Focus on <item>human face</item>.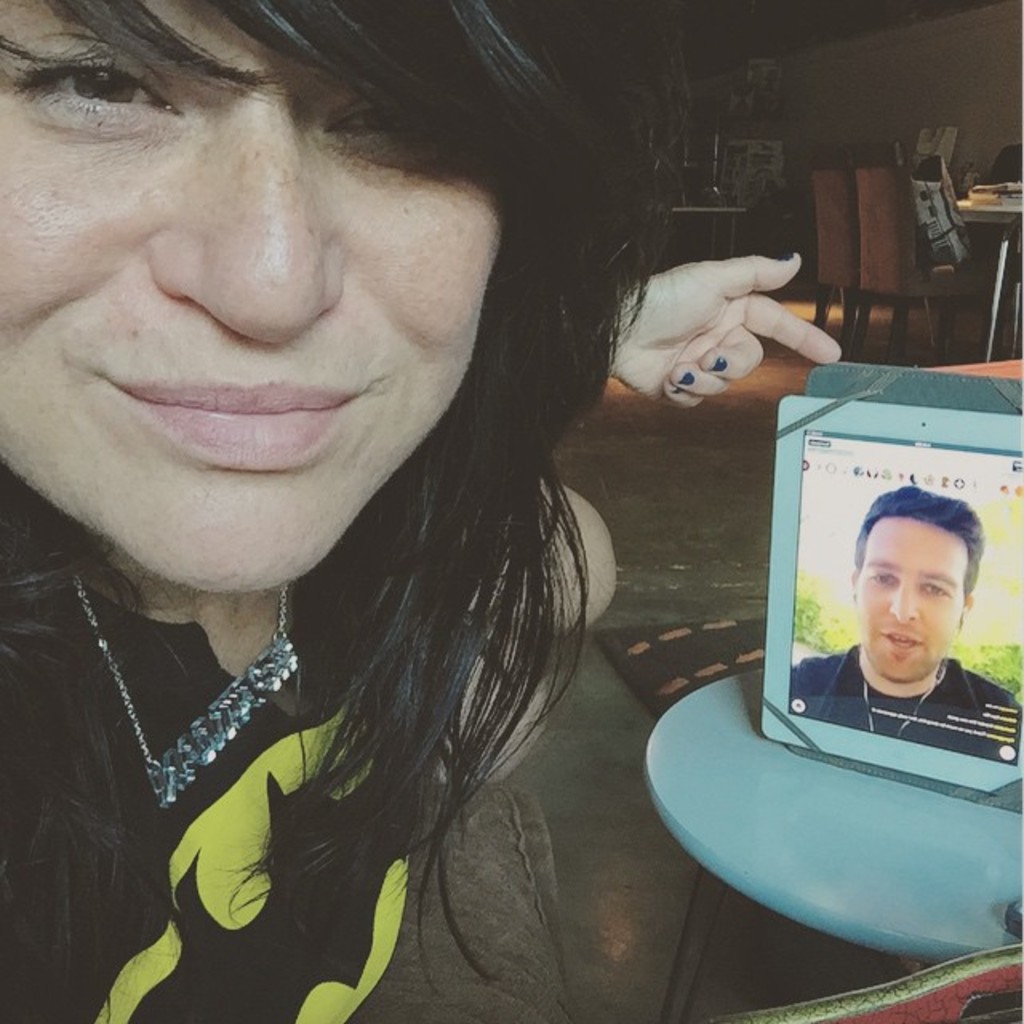
Focused at bbox=(0, 0, 504, 571).
